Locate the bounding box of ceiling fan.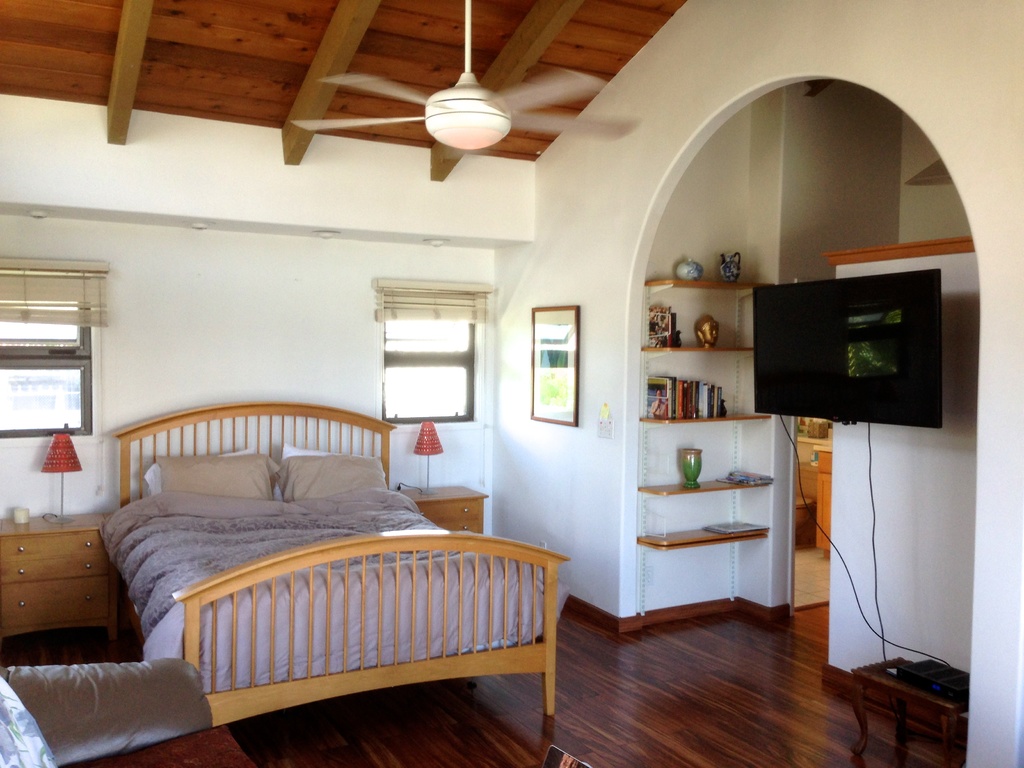
Bounding box: [x1=289, y1=0, x2=637, y2=169].
